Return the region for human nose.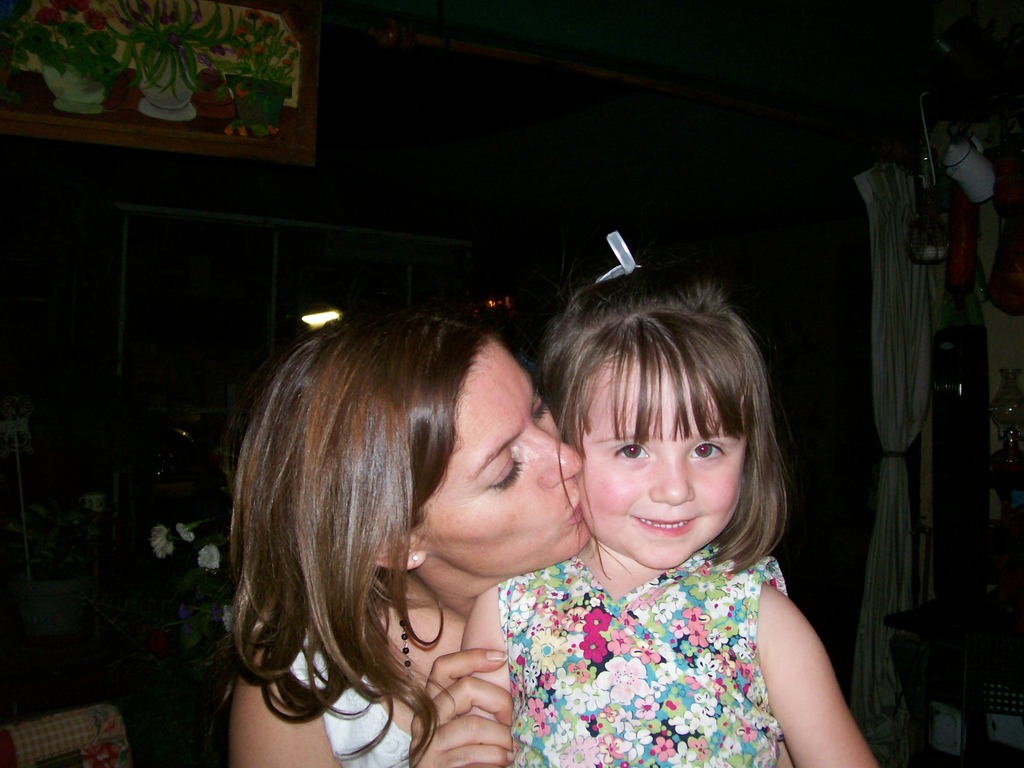
[x1=647, y1=457, x2=695, y2=508].
